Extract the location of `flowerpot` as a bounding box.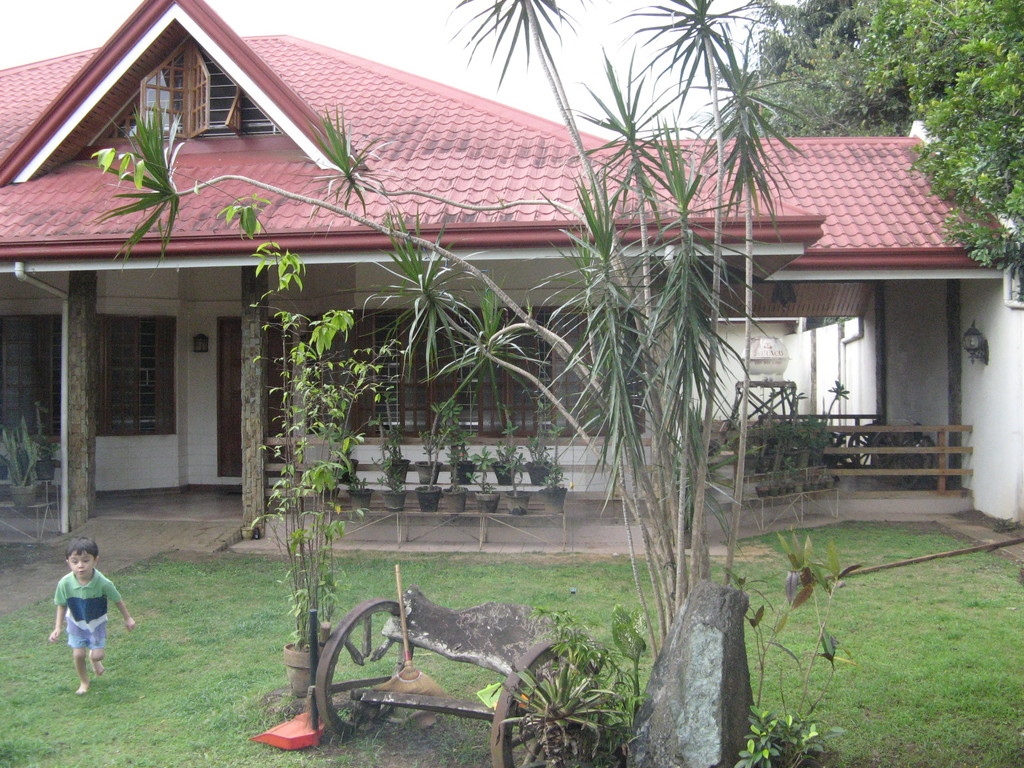
Rect(492, 458, 518, 483).
